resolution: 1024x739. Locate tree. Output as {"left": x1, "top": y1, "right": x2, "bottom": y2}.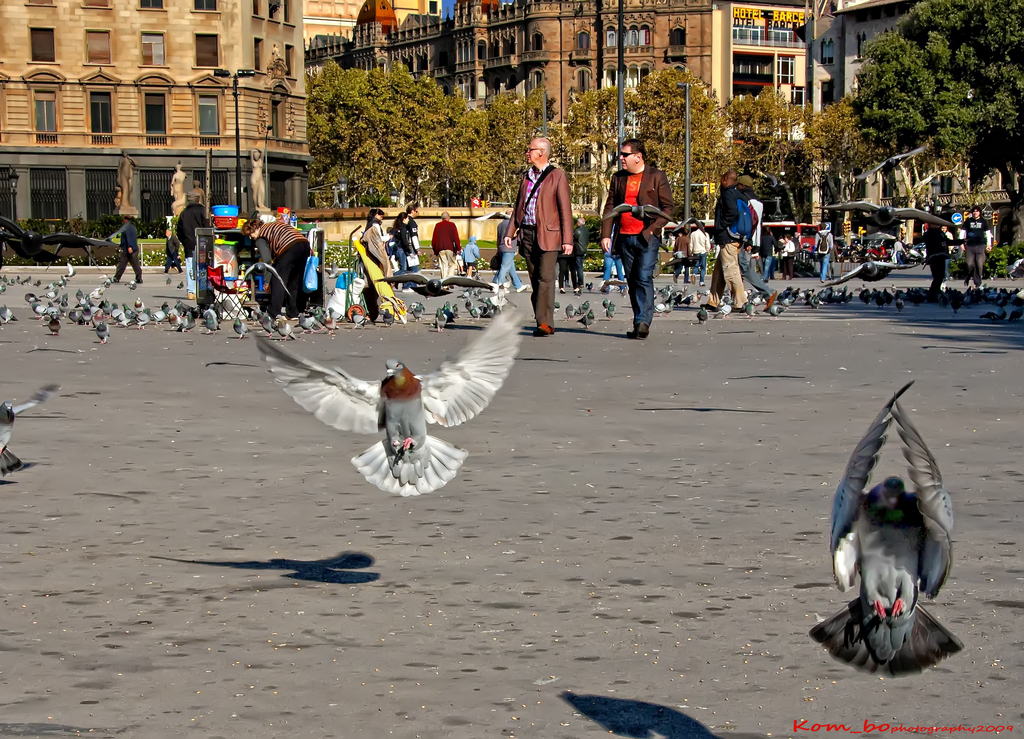
{"left": 427, "top": 85, "right": 567, "bottom": 211}.
